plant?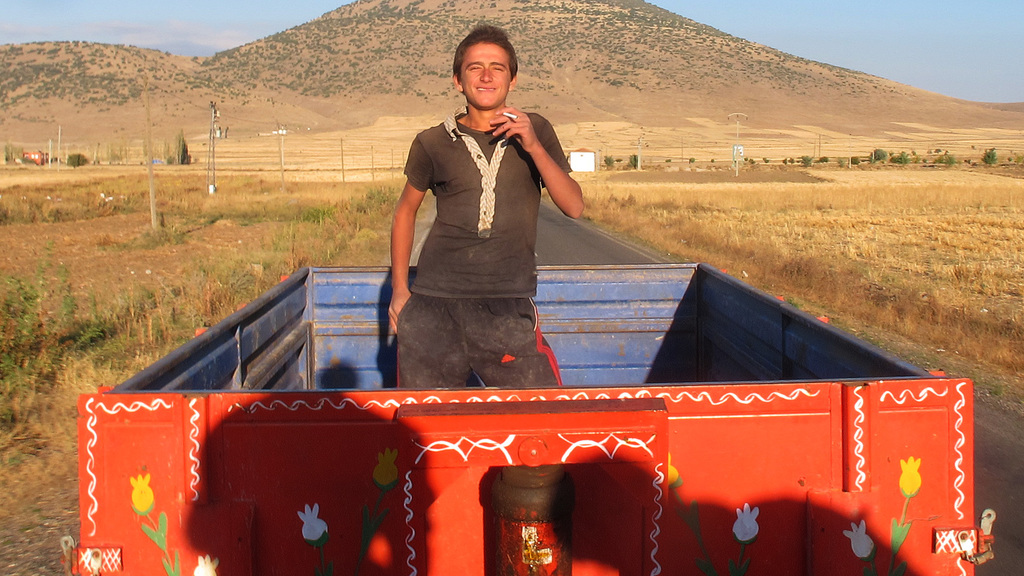
296 501 334 575
